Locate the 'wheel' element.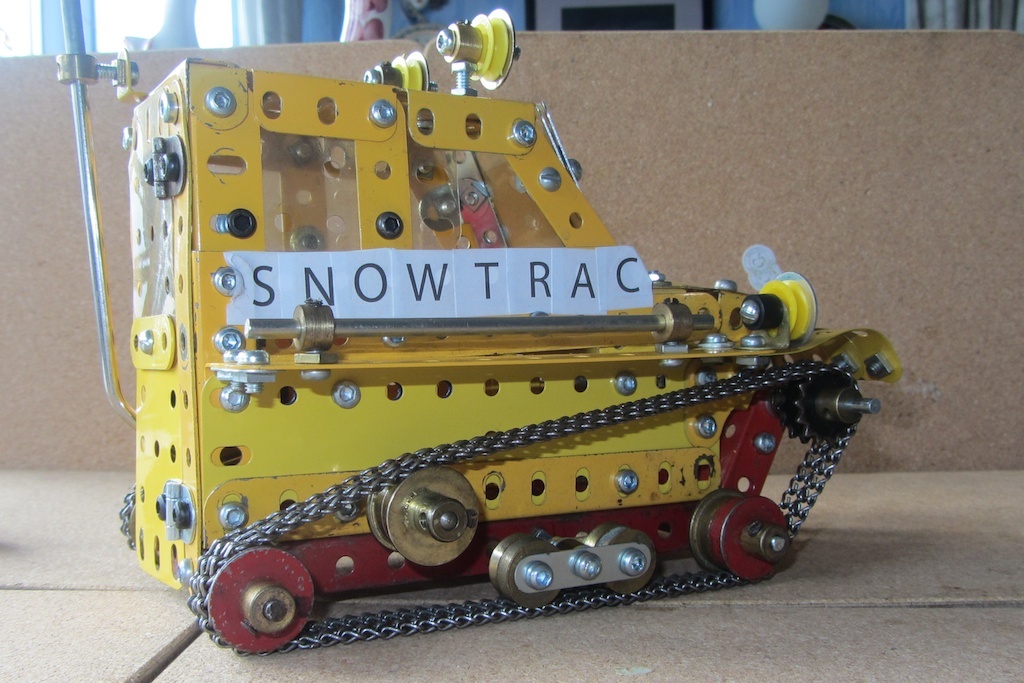
Element bbox: {"left": 367, "top": 464, "right": 480, "bottom": 568}.
